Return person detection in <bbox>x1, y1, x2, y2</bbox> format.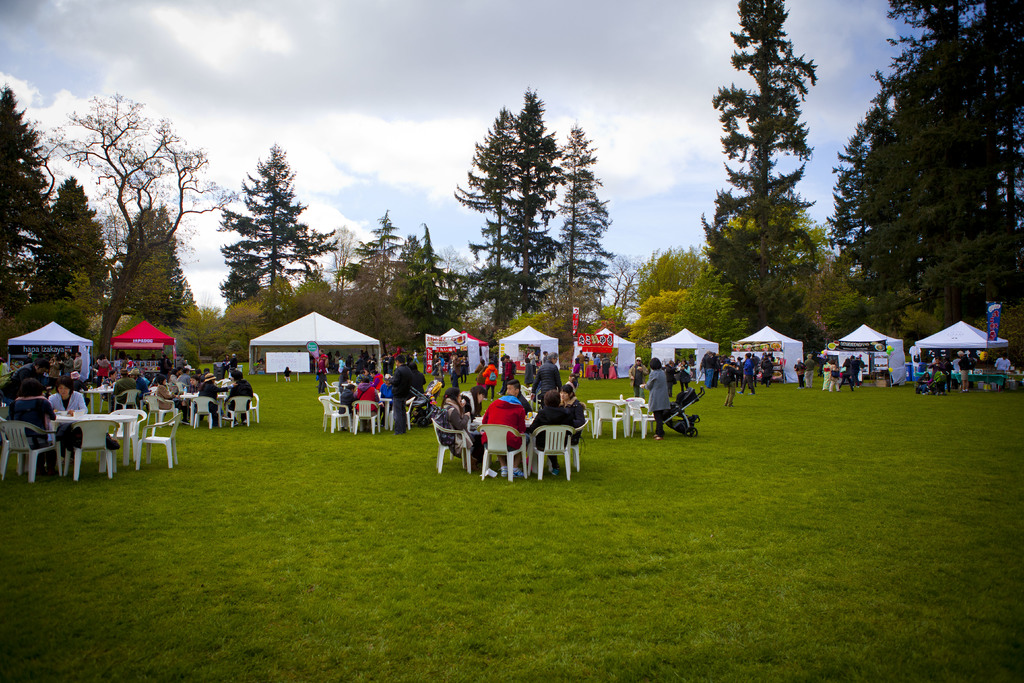
<bbox>644, 353, 669, 439</bbox>.
